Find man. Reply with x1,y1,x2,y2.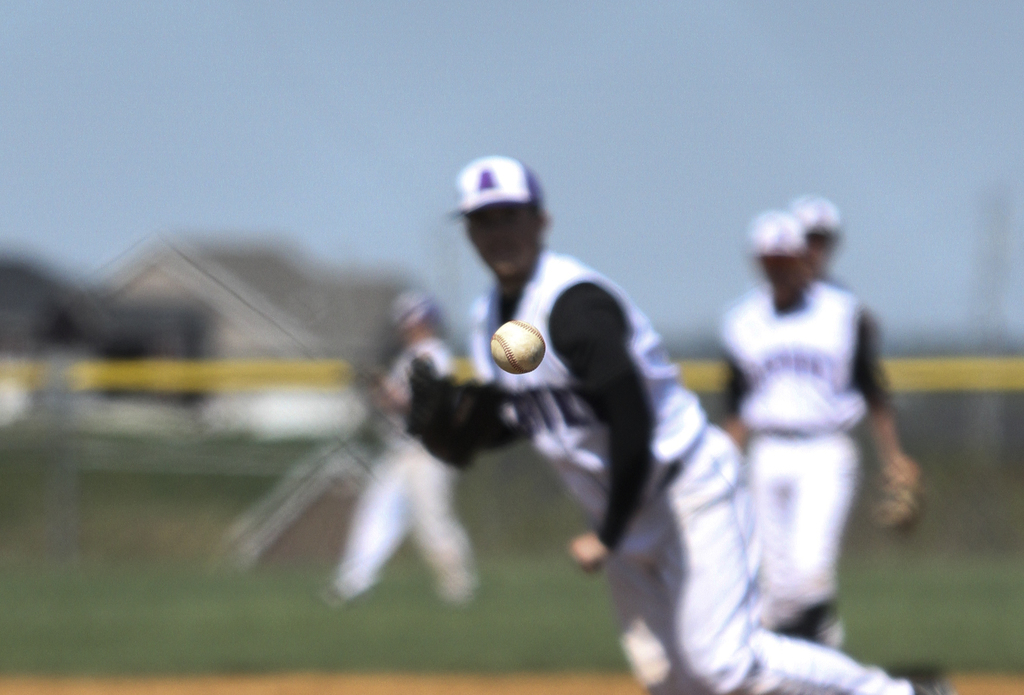
792,186,849,288.
